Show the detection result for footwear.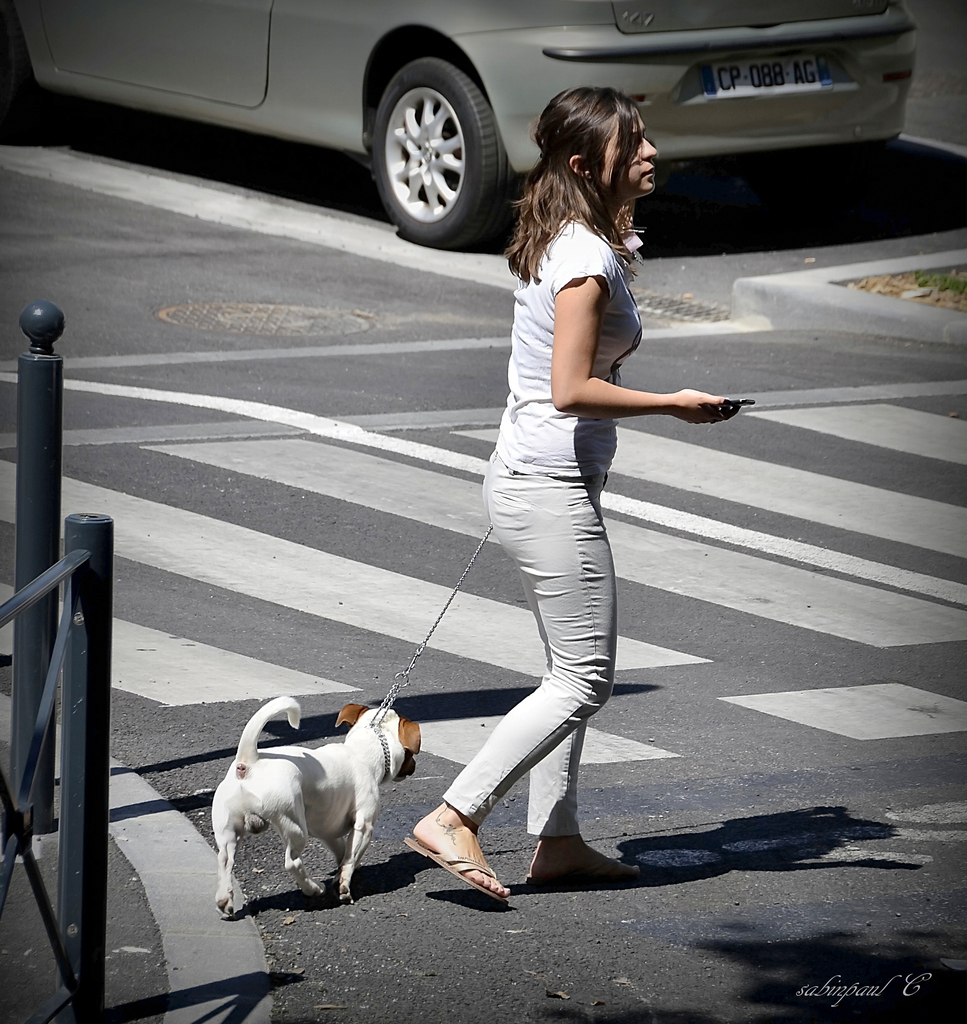
region(417, 805, 505, 902).
